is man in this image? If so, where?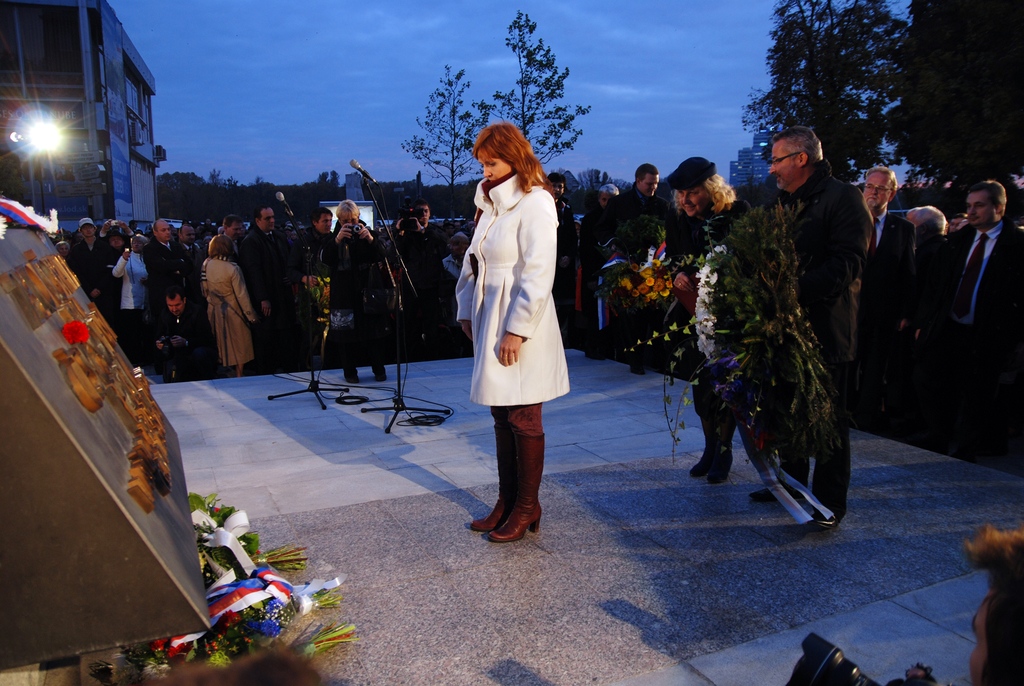
Yes, at detection(170, 214, 205, 293).
